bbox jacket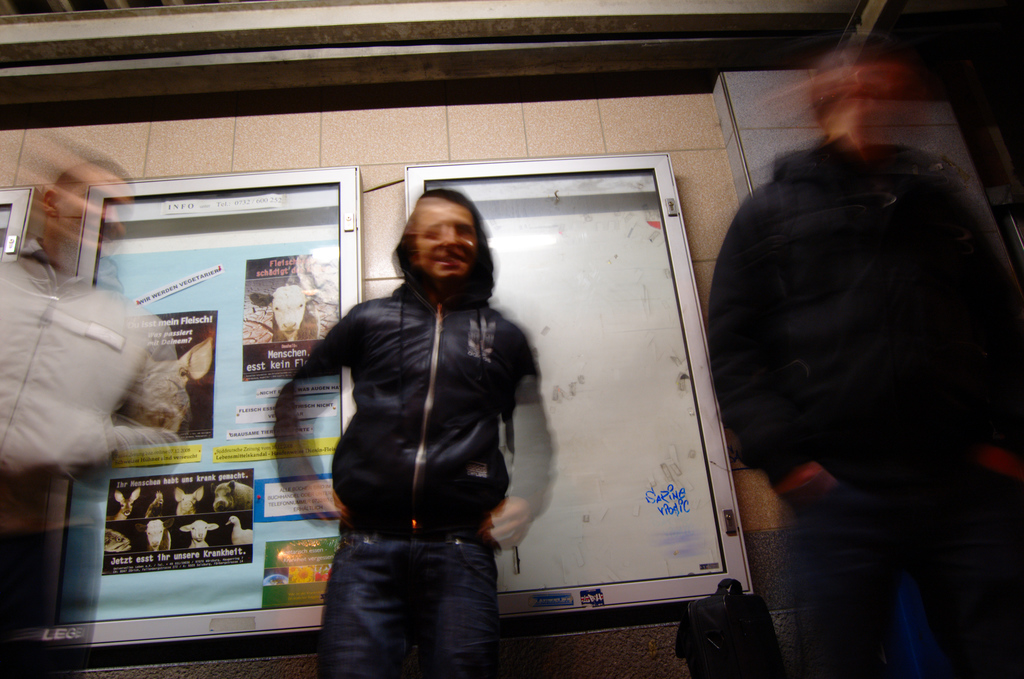
rect(273, 224, 556, 544)
